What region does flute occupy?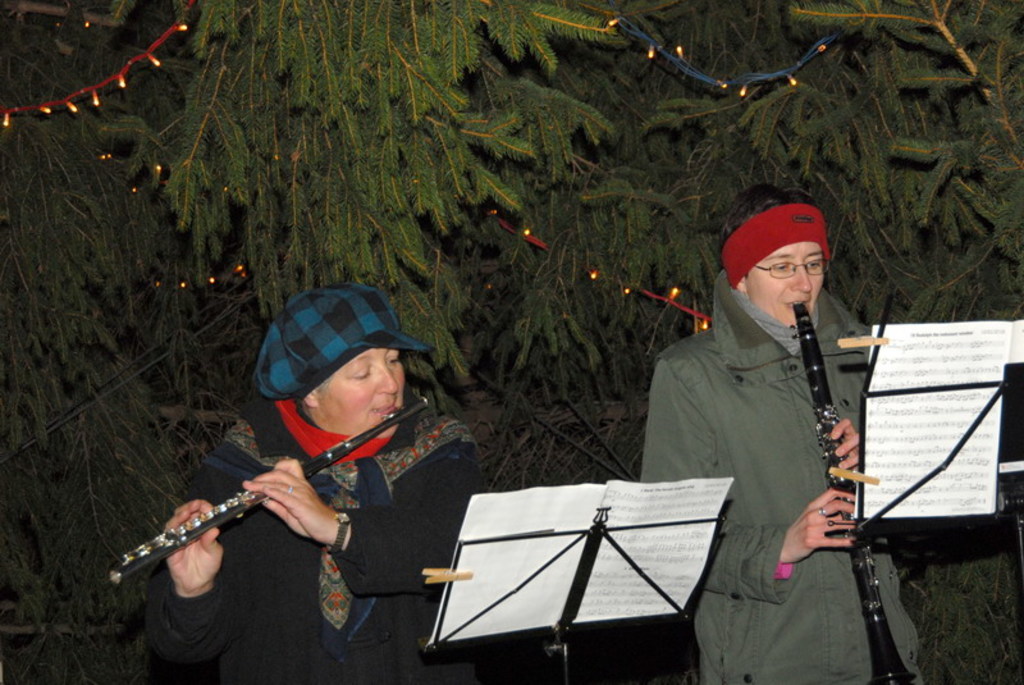
108:396:428:584.
